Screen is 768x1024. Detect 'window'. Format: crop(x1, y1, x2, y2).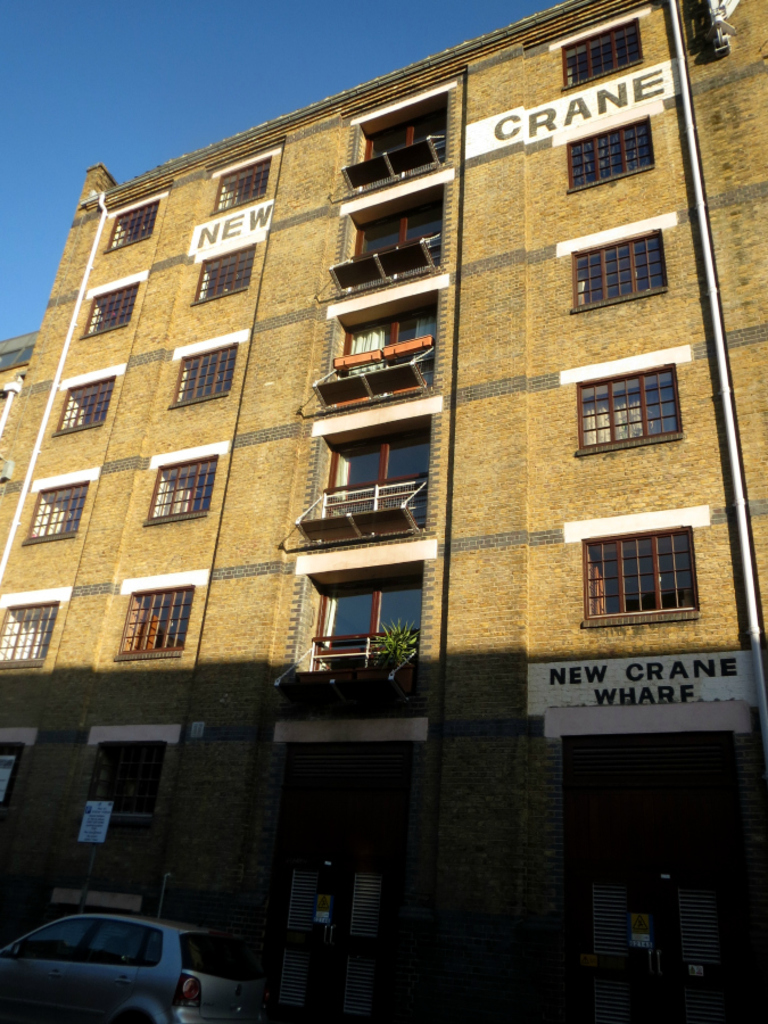
crop(317, 294, 444, 415).
